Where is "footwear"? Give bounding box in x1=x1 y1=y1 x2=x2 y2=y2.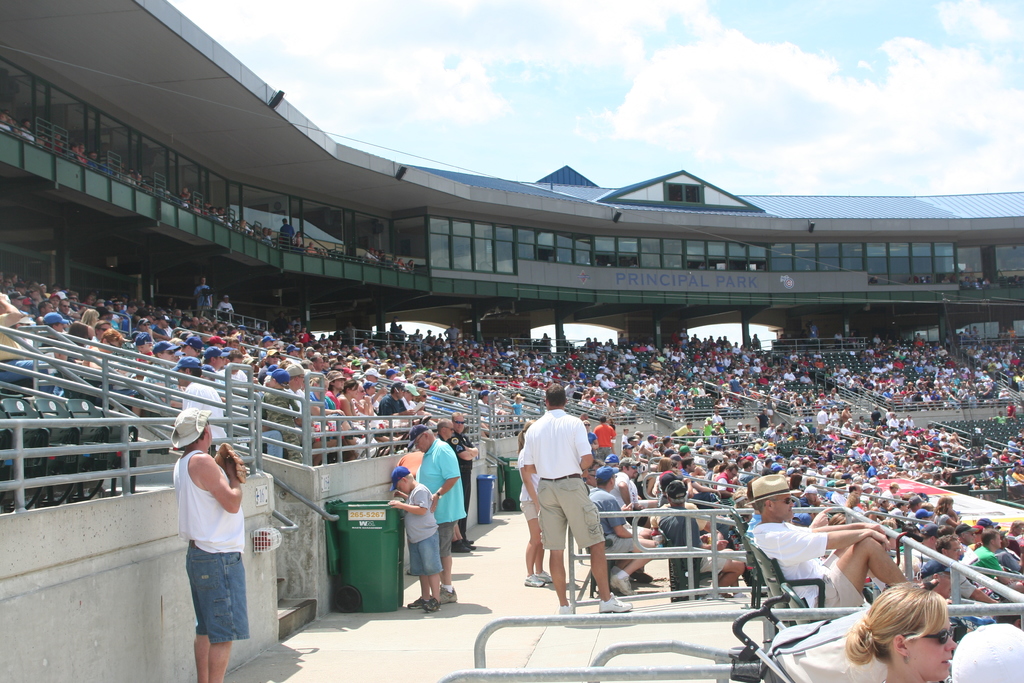
x1=610 y1=574 x2=634 y2=597.
